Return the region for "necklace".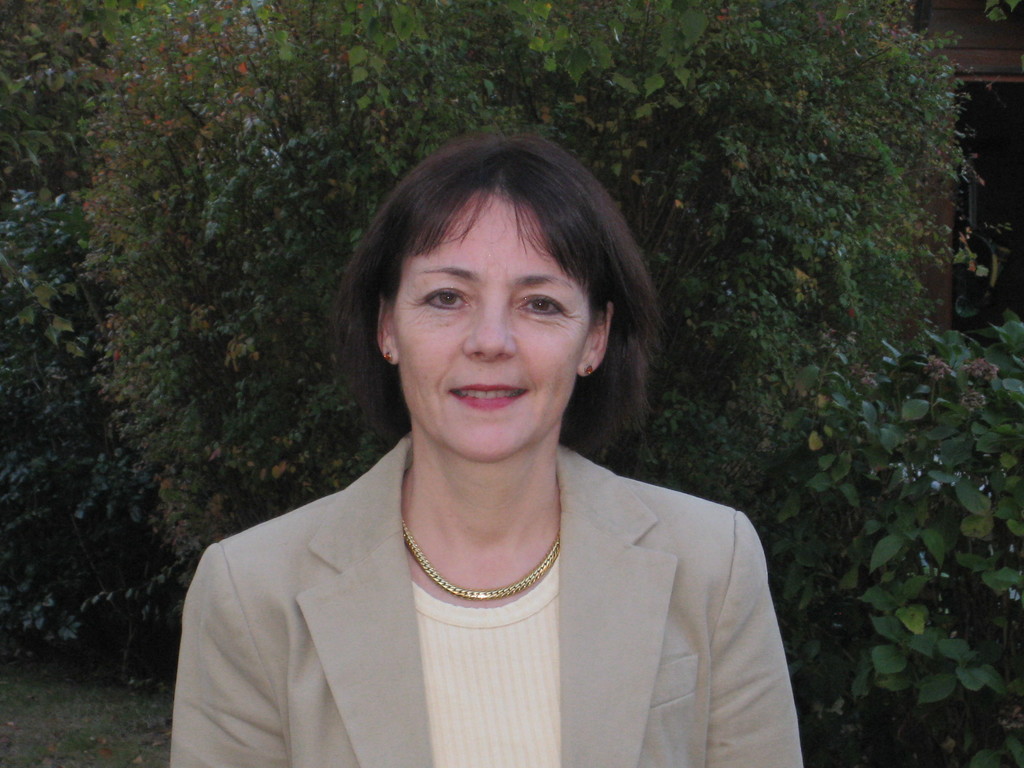
BBox(373, 484, 610, 645).
